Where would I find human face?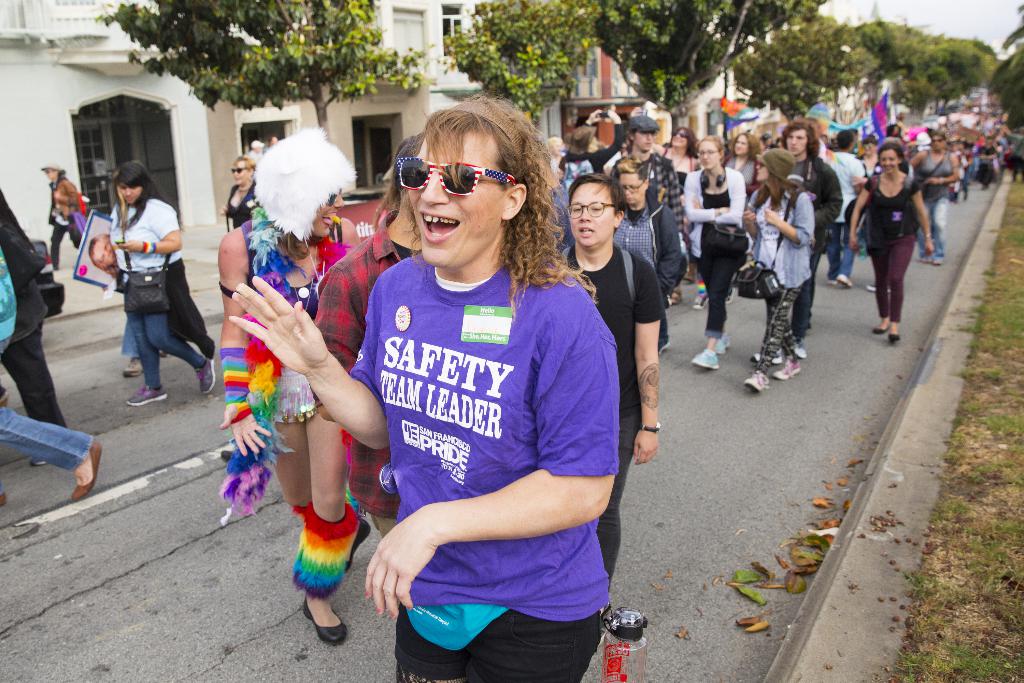
At 733,135,749,163.
